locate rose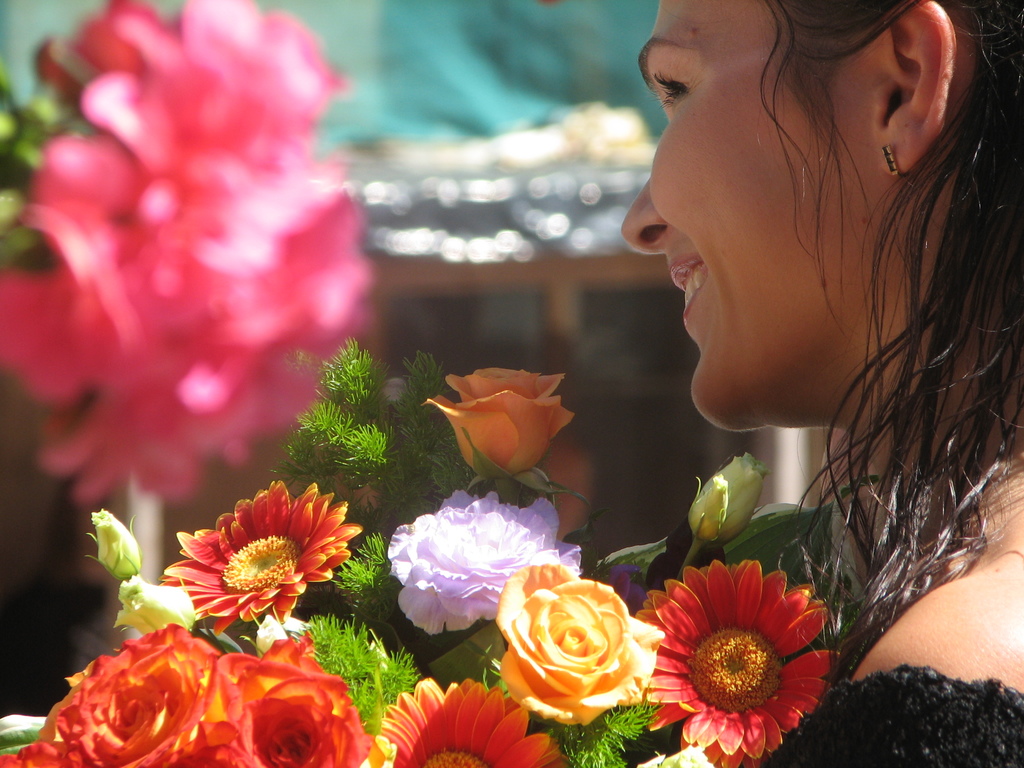
select_region(686, 452, 772, 547)
